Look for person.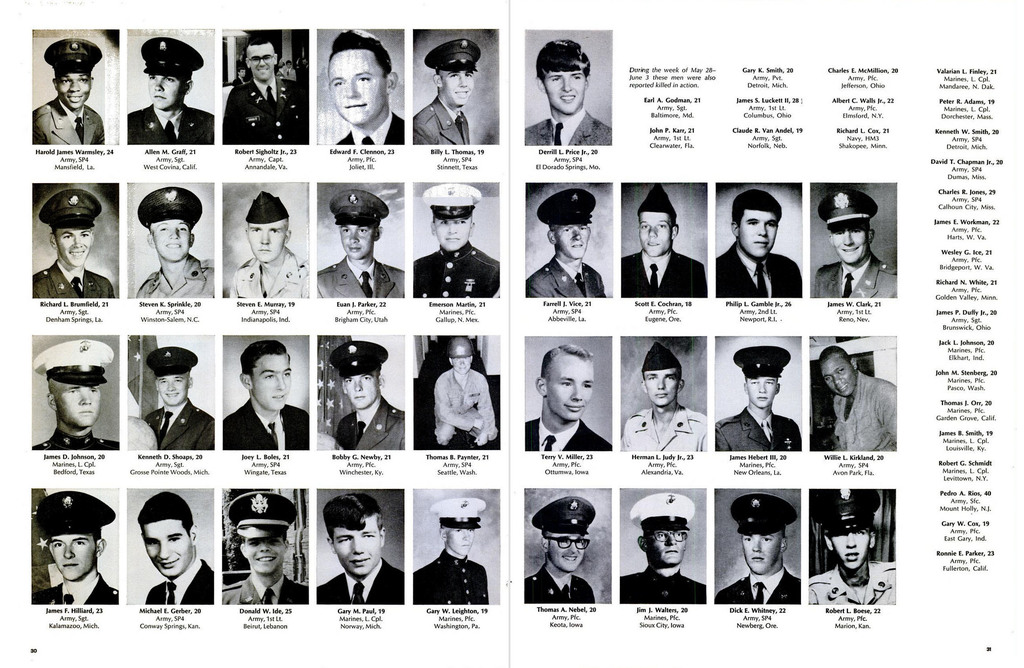
Found: (527, 342, 603, 452).
